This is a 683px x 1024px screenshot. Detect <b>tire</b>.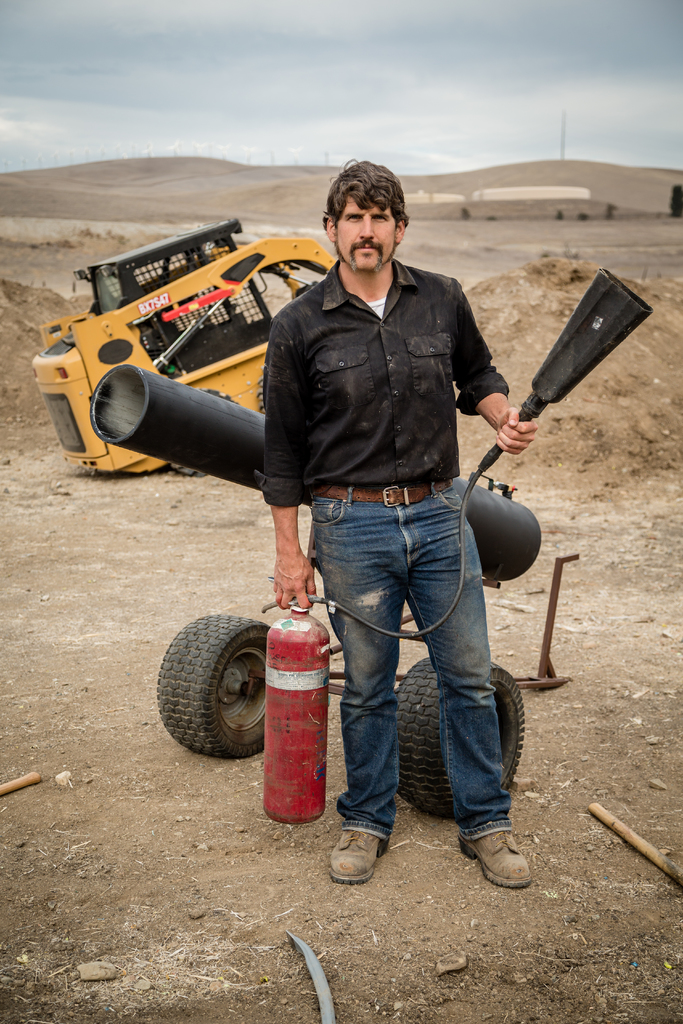
bbox=[171, 389, 239, 476].
